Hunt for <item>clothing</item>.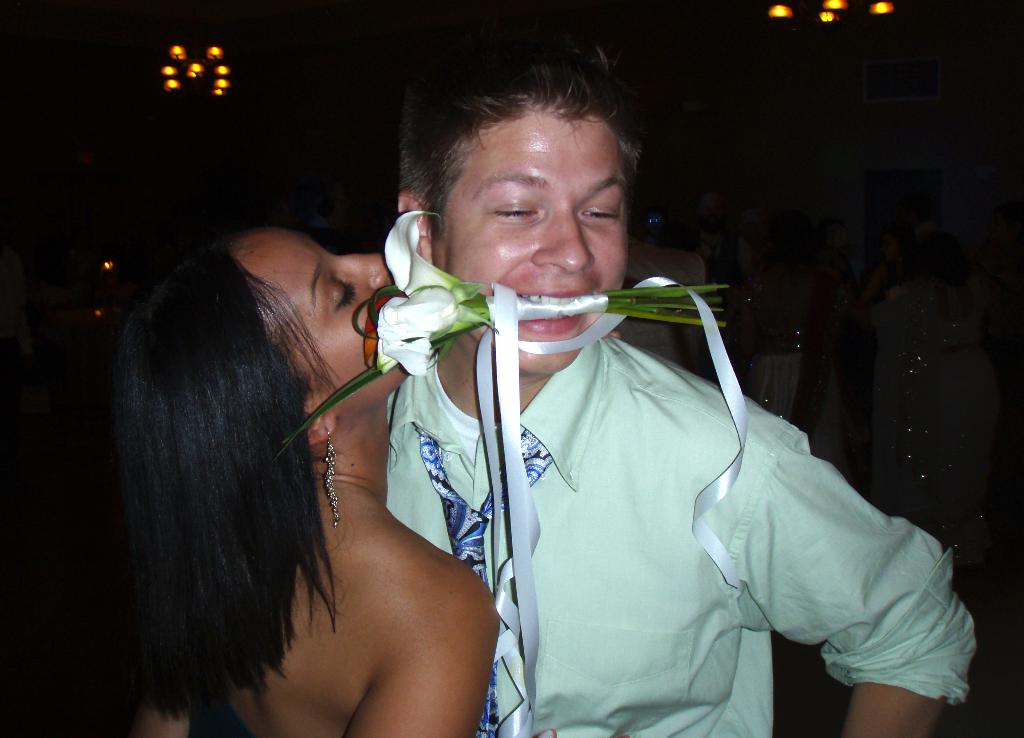
Hunted down at [left=689, top=231, right=756, bottom=361].
